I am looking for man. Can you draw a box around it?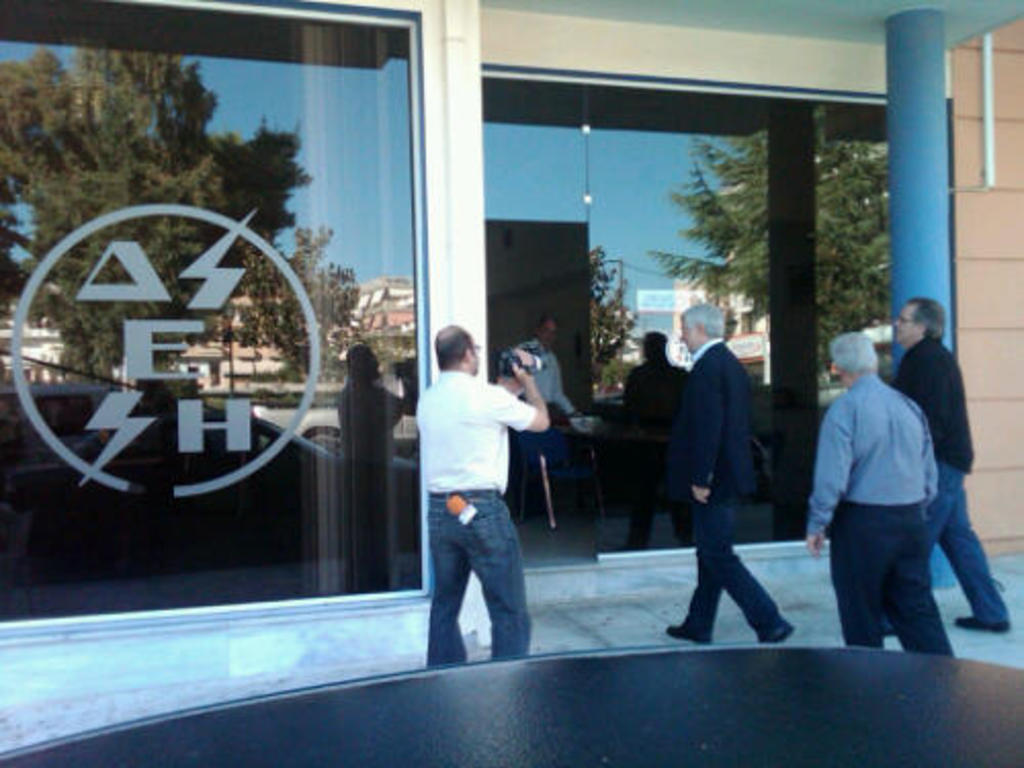
Sure, the bounding box is 399,322,547,670.
